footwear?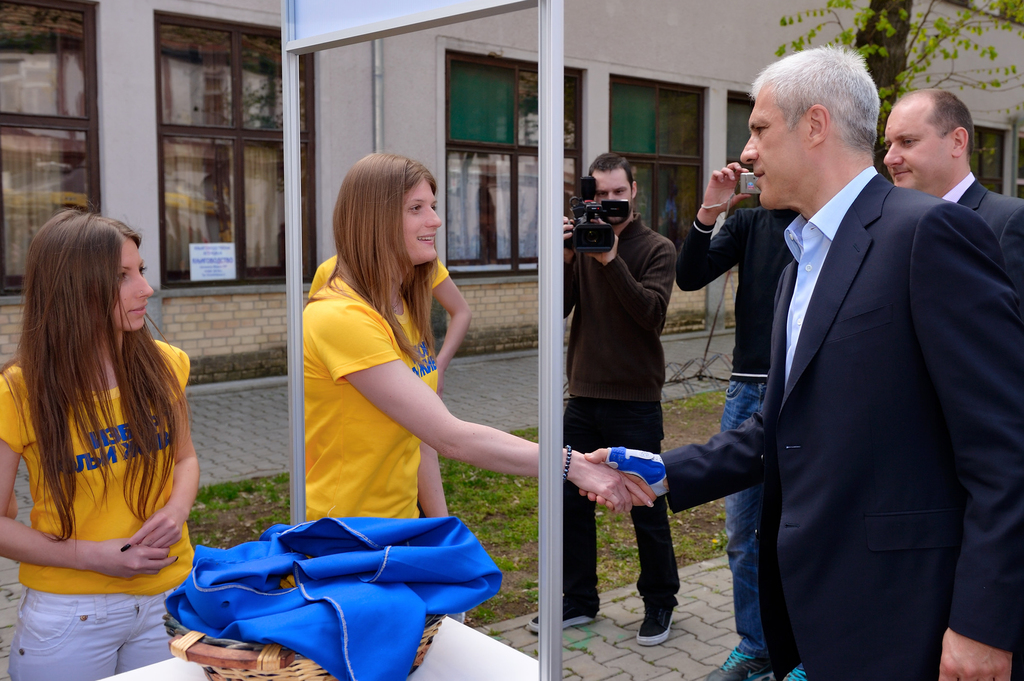
locate(708, 647, 774, 680)
